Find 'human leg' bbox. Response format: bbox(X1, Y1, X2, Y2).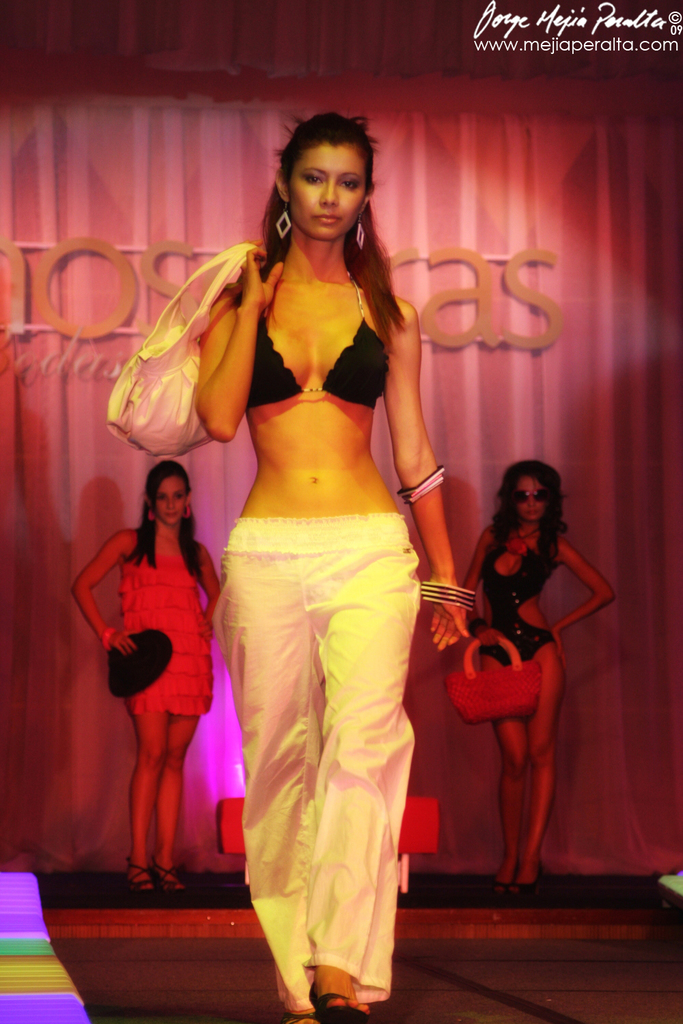
bbox(316, 506, 411, 1023).
